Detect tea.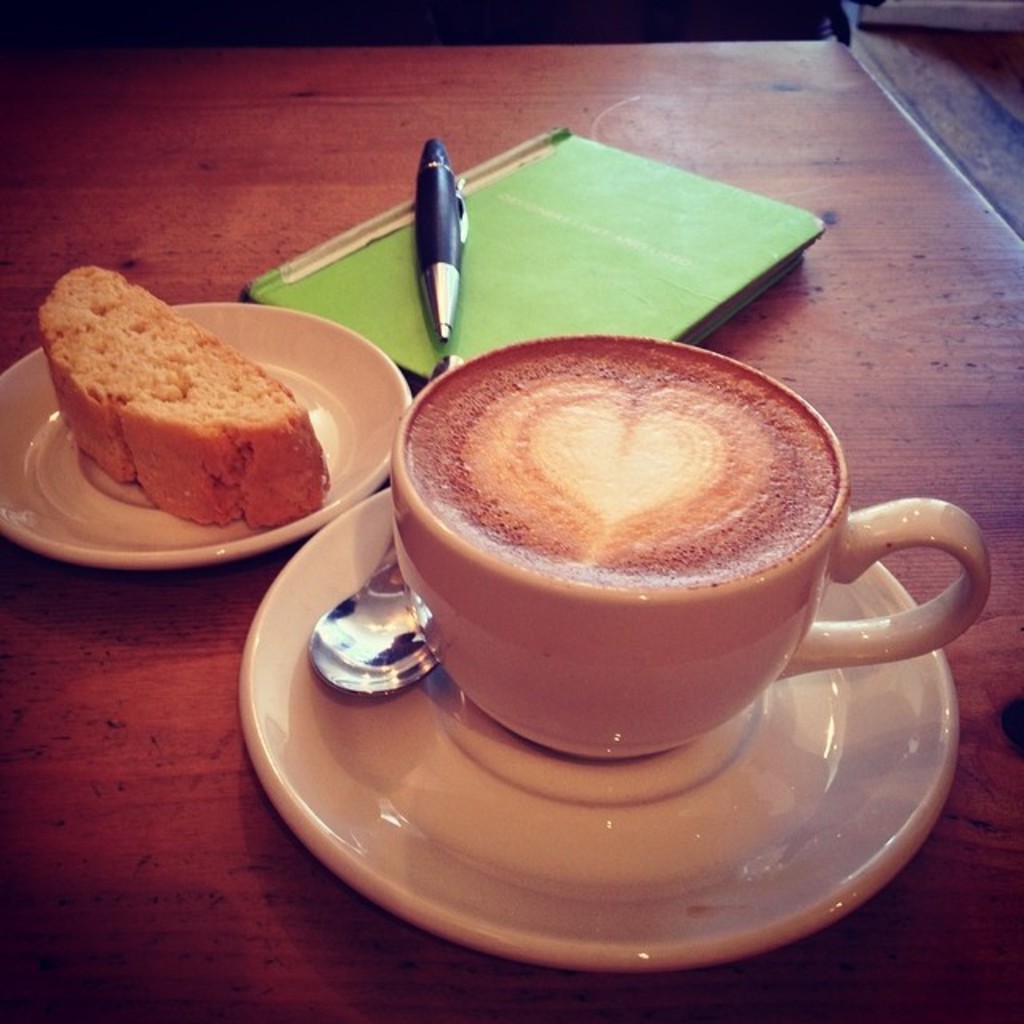
Detected at [left=406, top=341, right=834, bottom=590].
